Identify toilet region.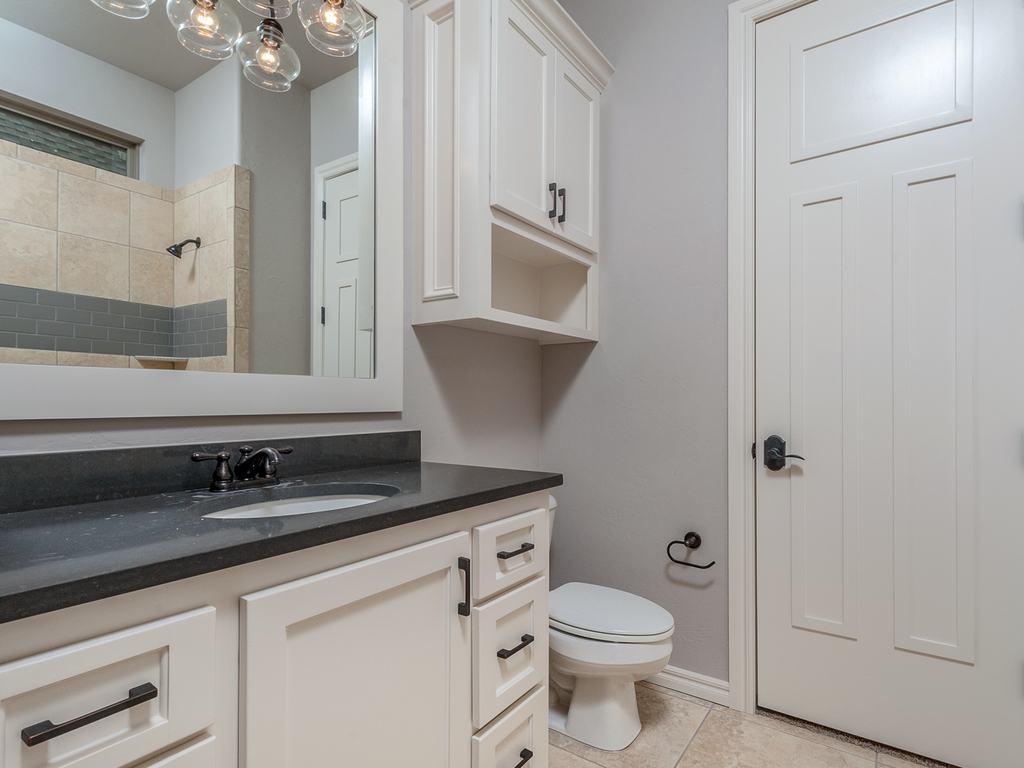
Region: (522, 564, 692, 737).
